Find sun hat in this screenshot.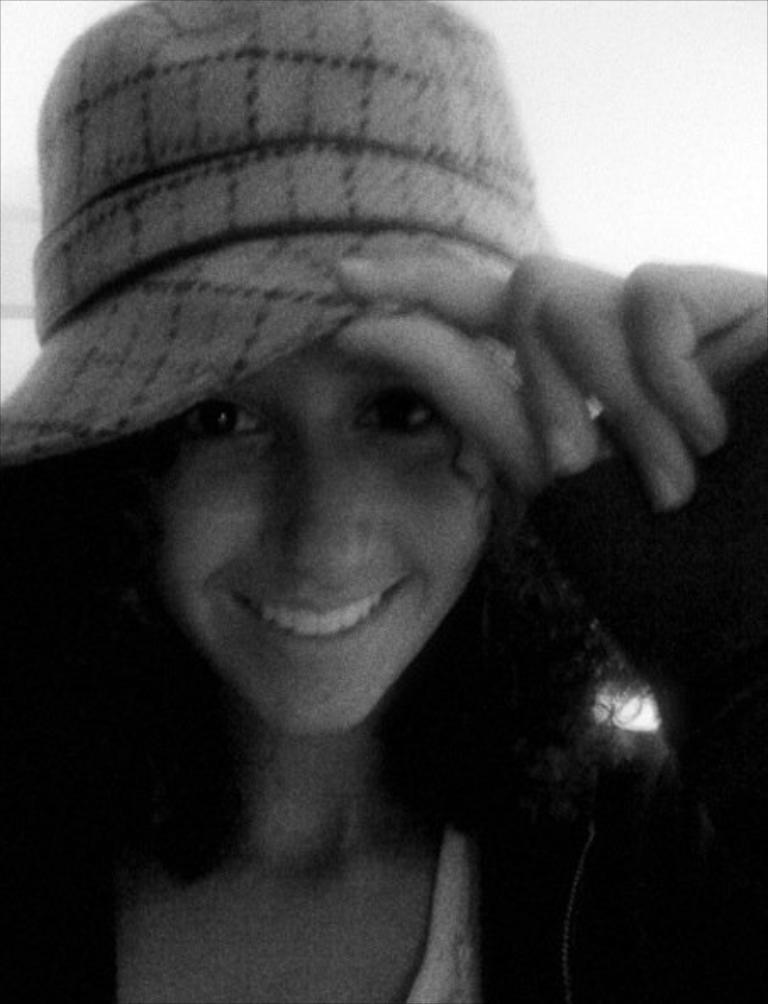
The bounding box for sun hat is x1=0, y1=0, x2=626, y2=487.
